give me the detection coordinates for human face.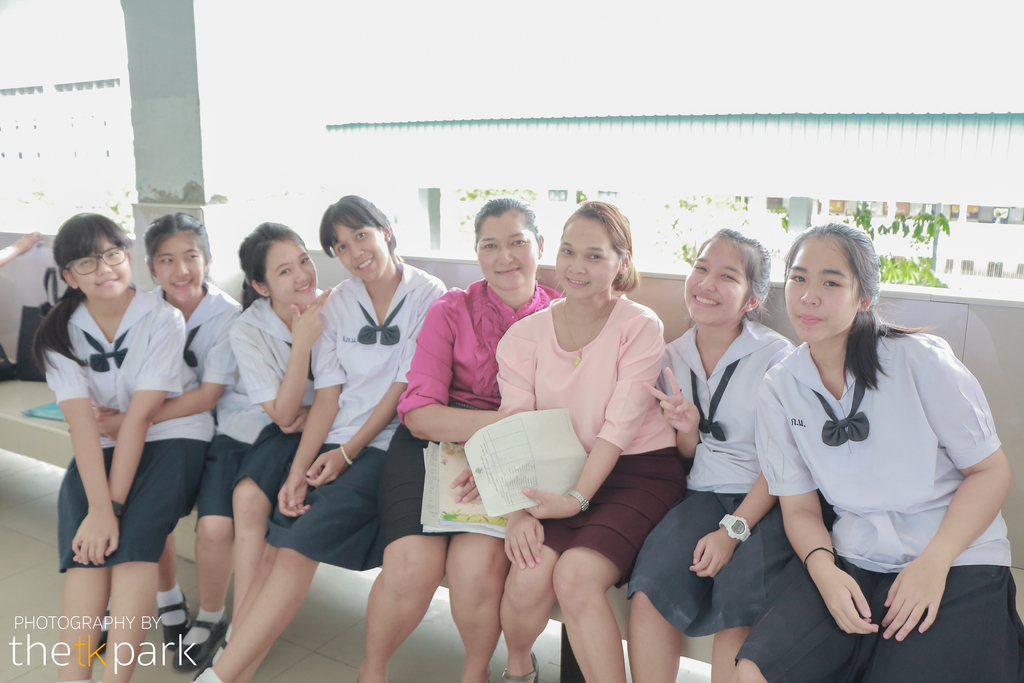
558:214:616:300.
